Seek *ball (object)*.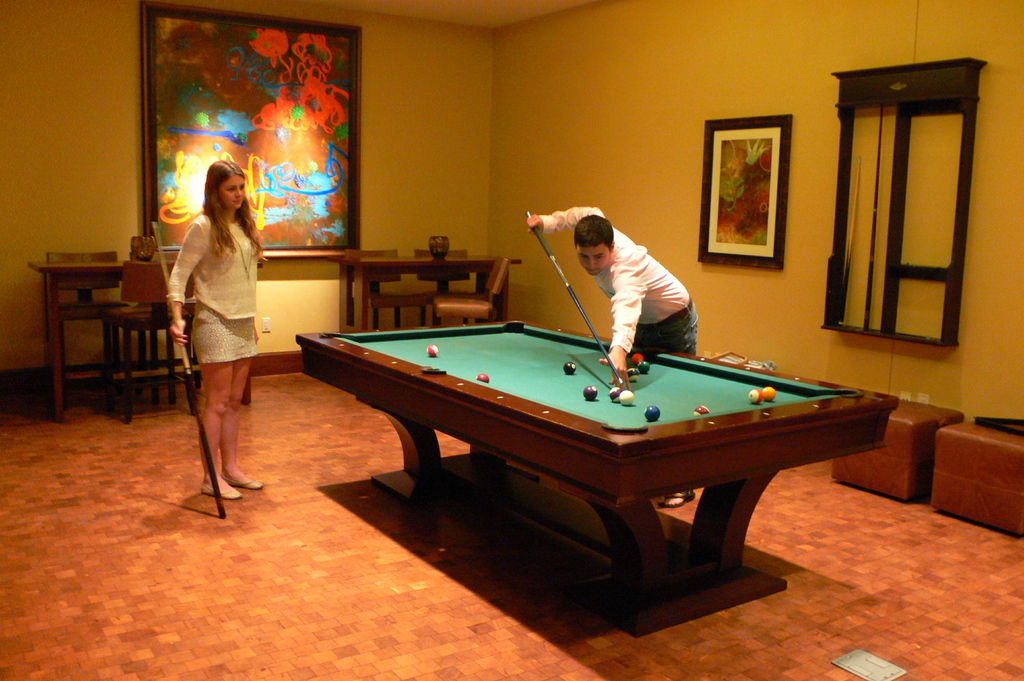
{"left": 696, "top": 406, "right": 711, "bottom": 416}.
